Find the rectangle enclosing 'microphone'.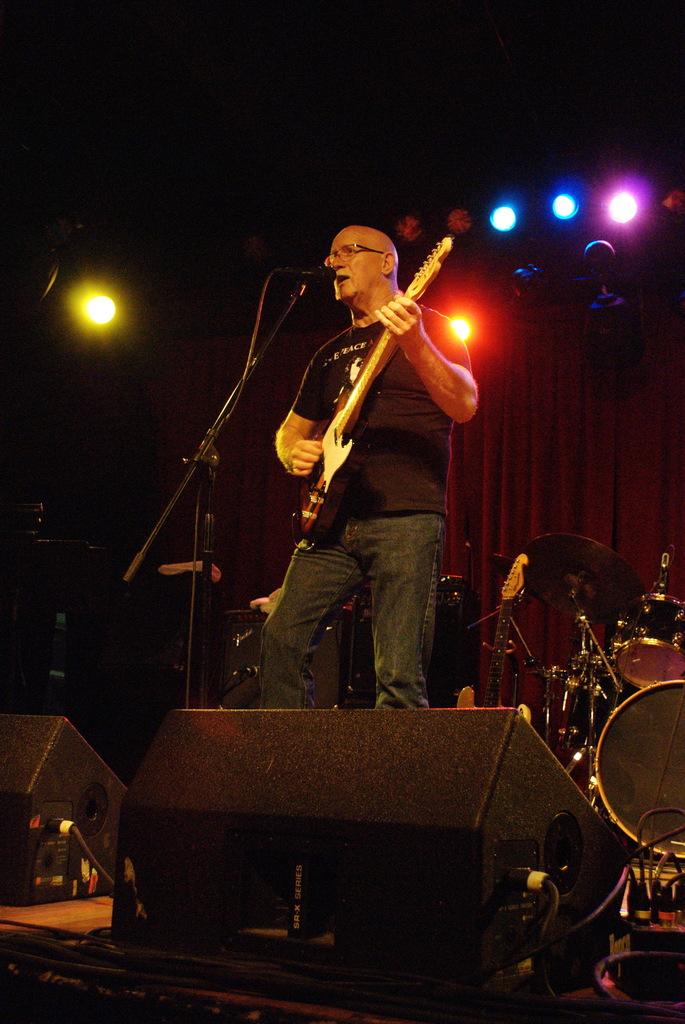
bbox(279, 262, 336, 286).
